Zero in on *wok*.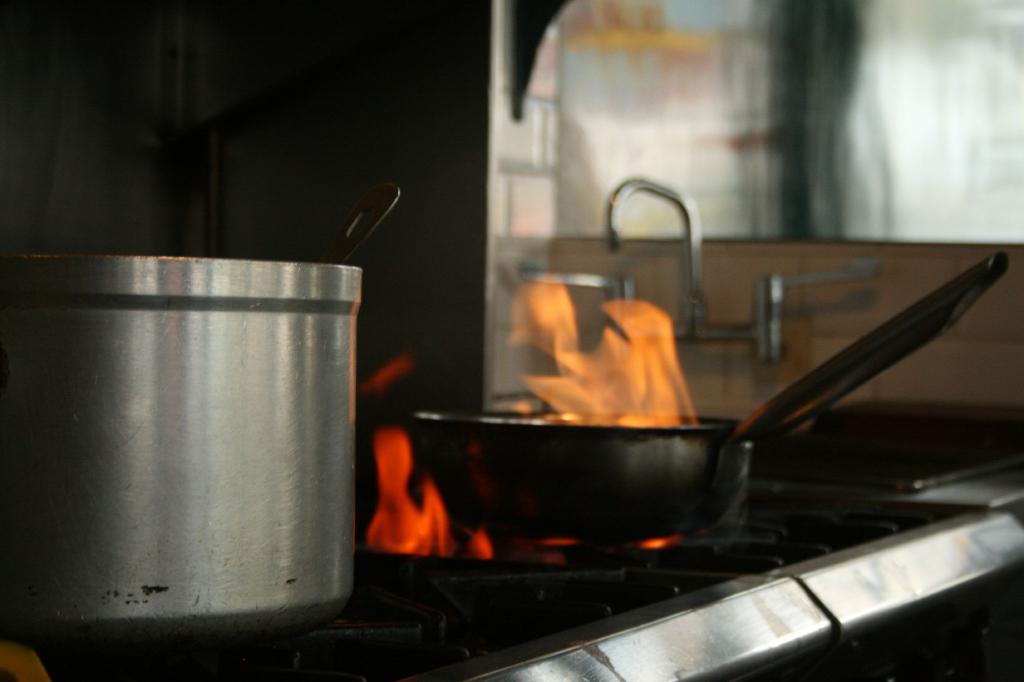
Zeroed in: (x1=357, y1=237, x2=1018, y2=568).
